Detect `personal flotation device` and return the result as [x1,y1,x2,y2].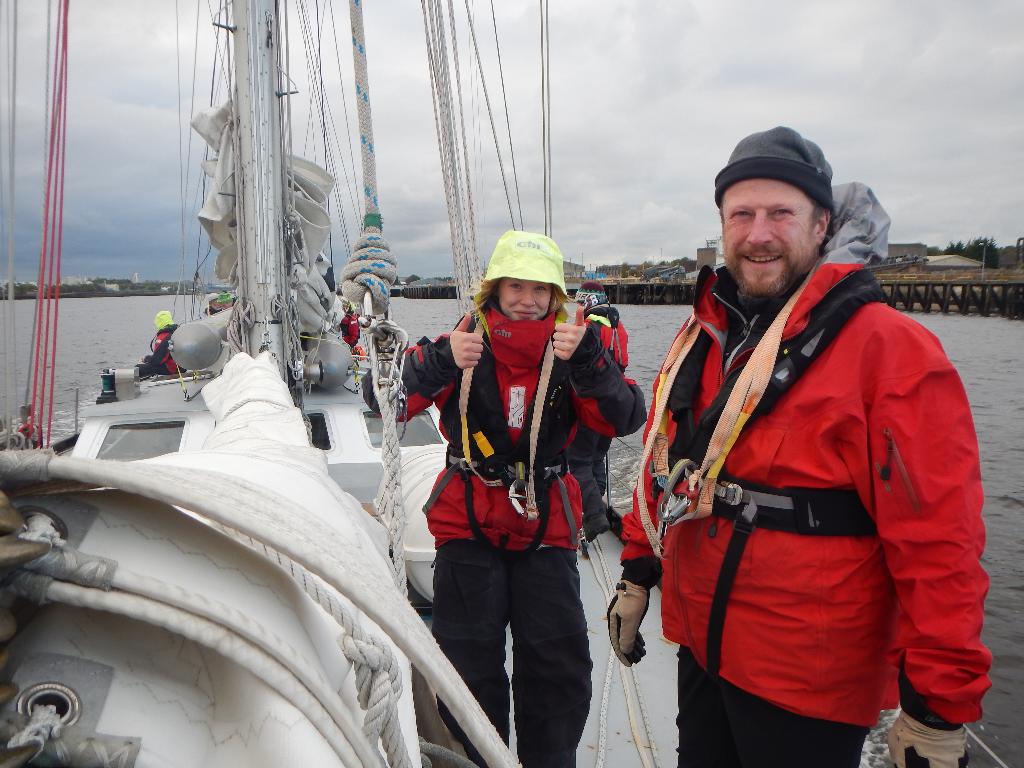
[144,322,176,388].
